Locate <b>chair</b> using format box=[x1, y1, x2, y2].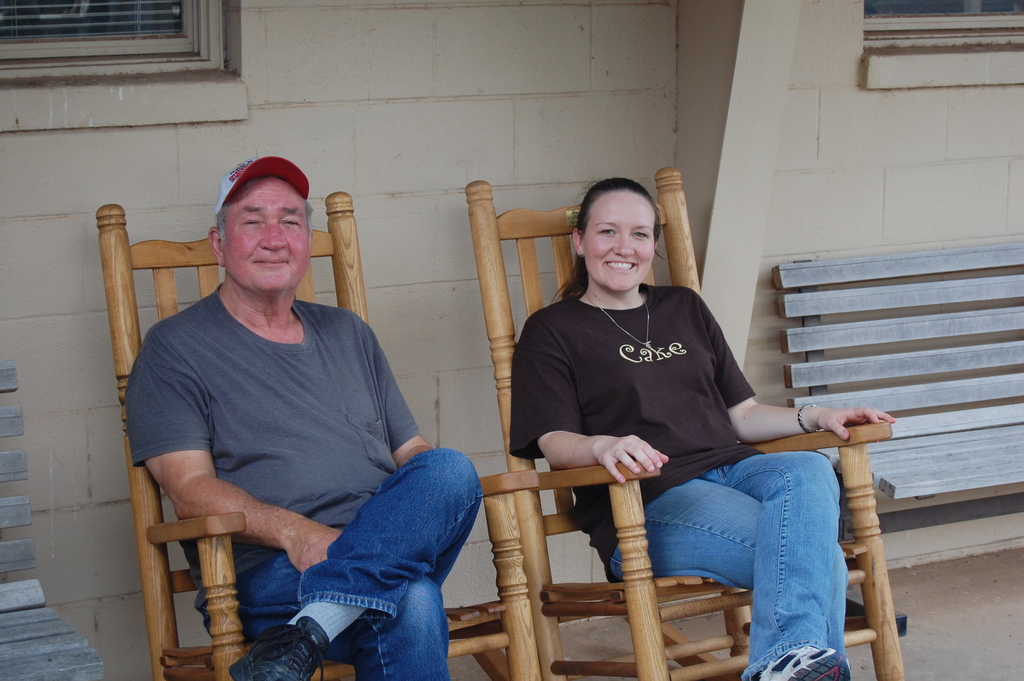
box=[95, 186, 542, 680].
